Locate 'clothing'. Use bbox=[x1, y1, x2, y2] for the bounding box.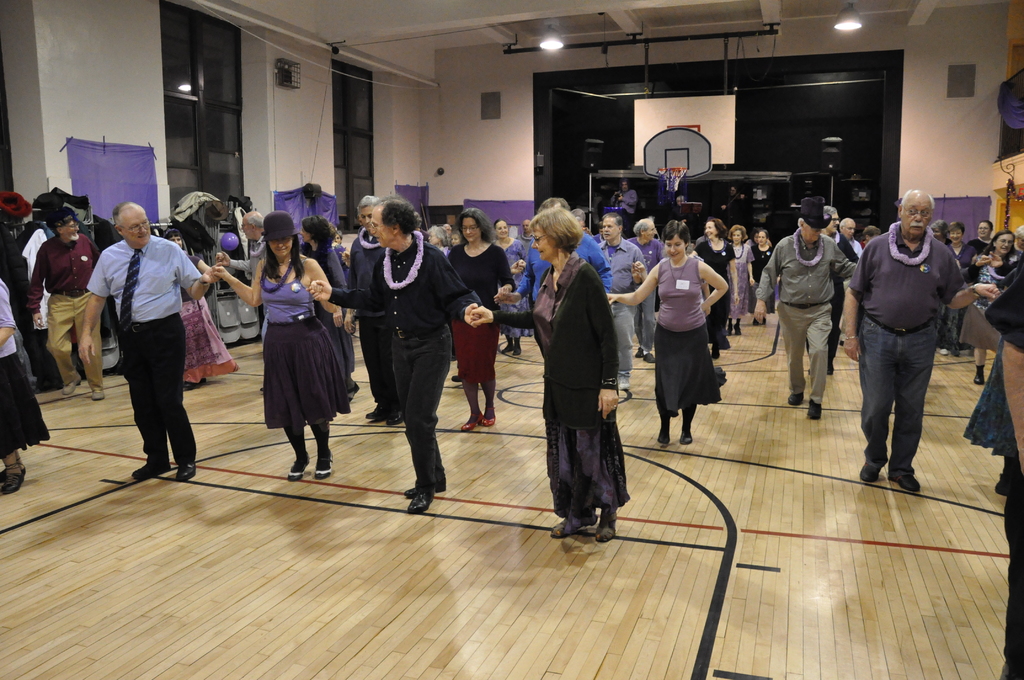
bbox=[967, 244, 1014, 308].
